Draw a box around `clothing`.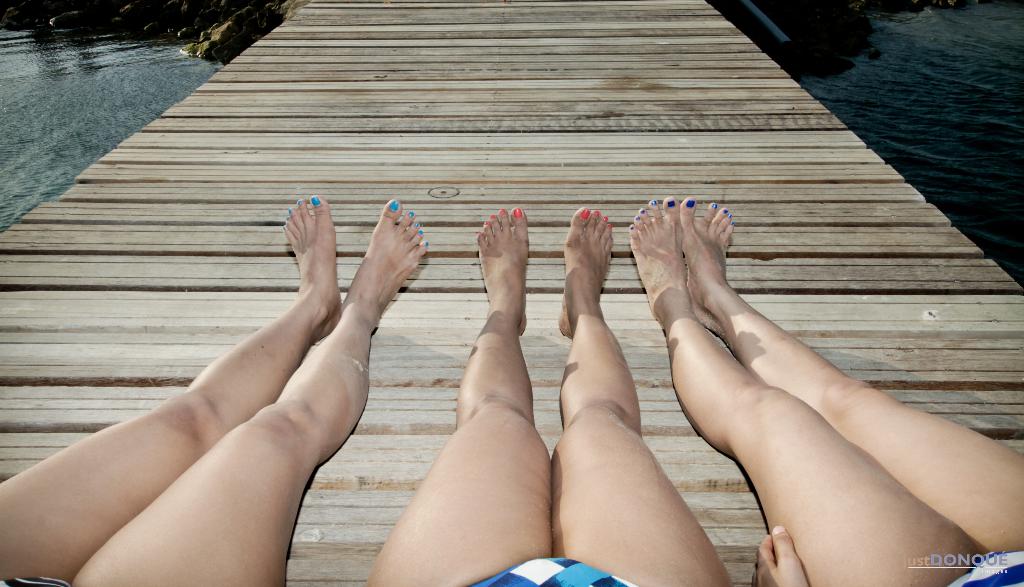
locate(454, 552, 653, 586).
